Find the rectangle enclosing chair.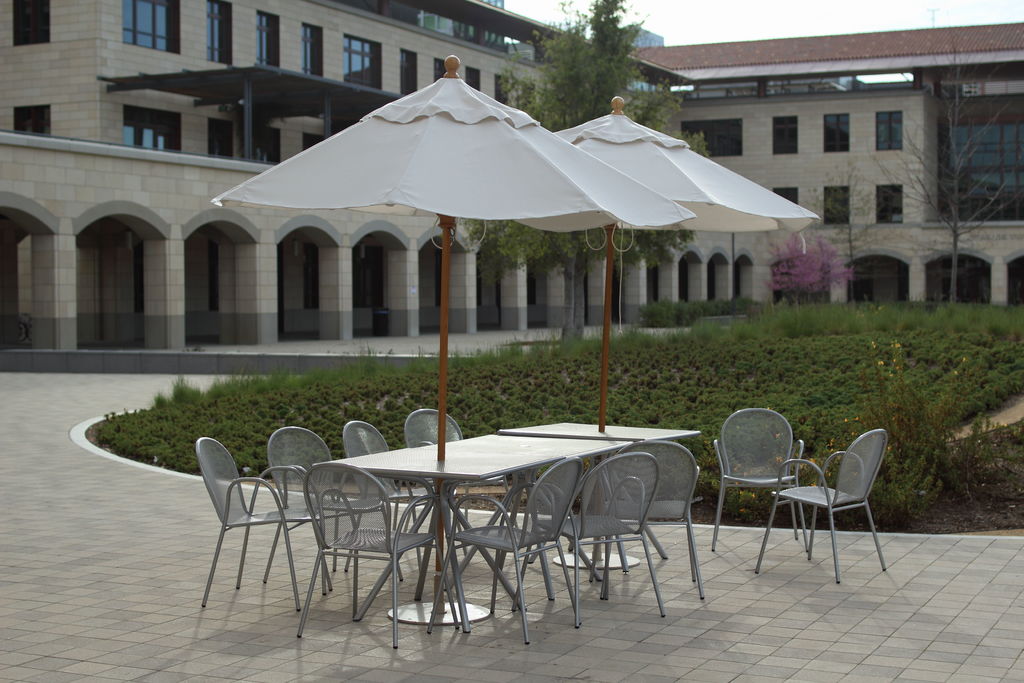
(left=760, top=422, right=893, bottom=594).
